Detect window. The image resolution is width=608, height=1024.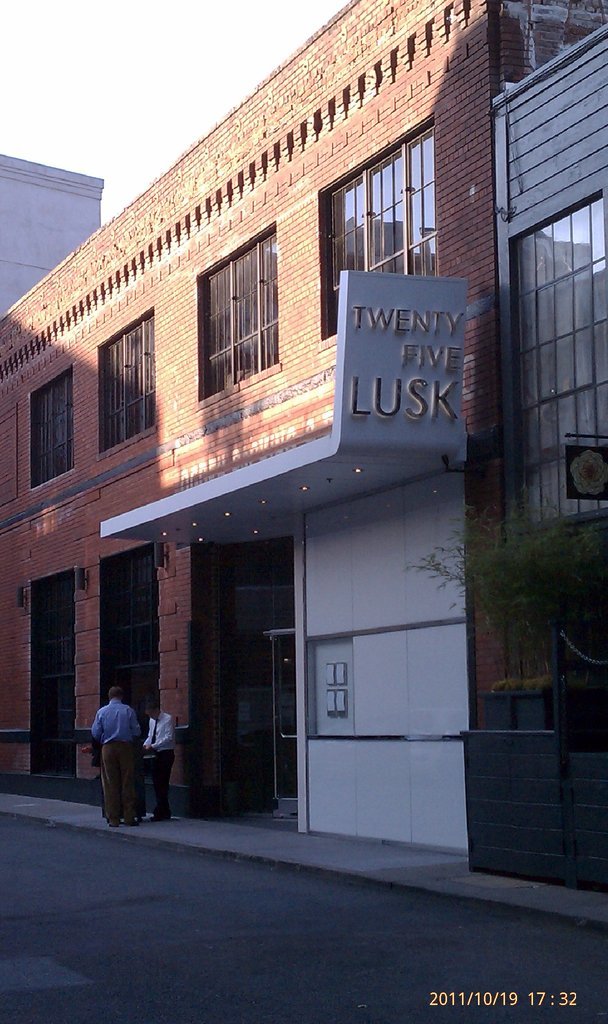
99/309/158/455.
